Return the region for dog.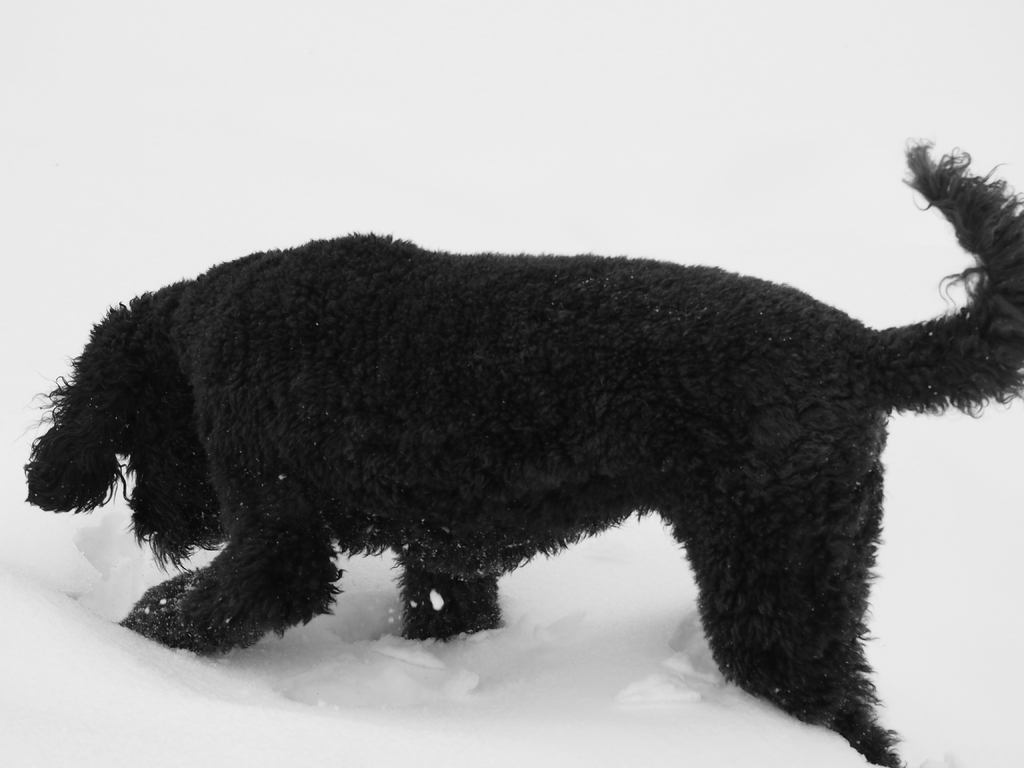
20:139:1023:767.
